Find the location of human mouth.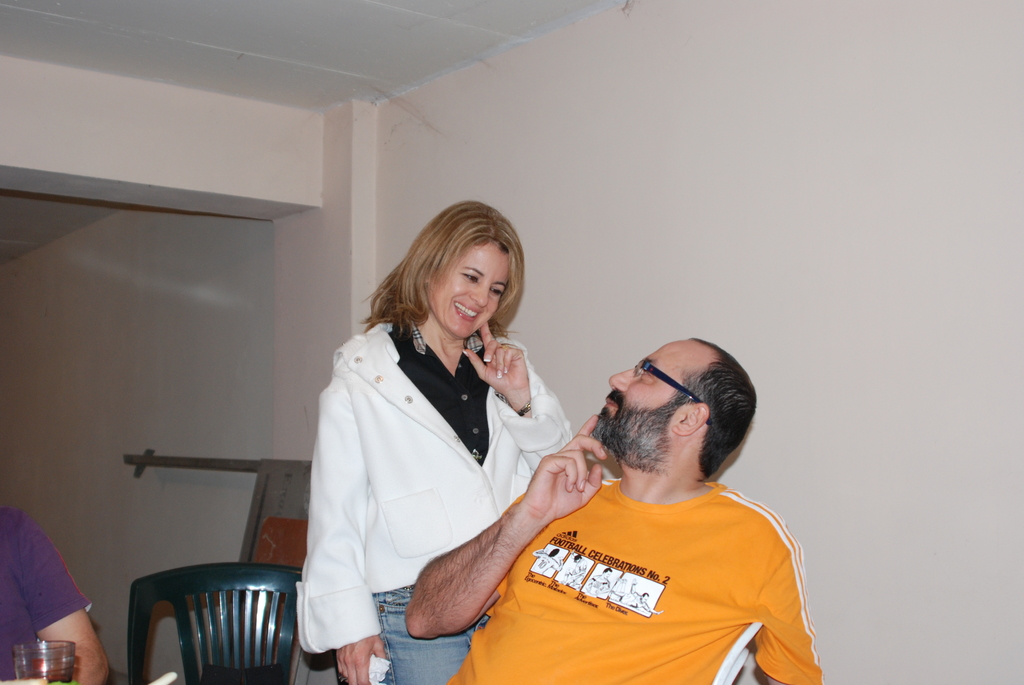
Location: <box>454,303,477,323</box>.
